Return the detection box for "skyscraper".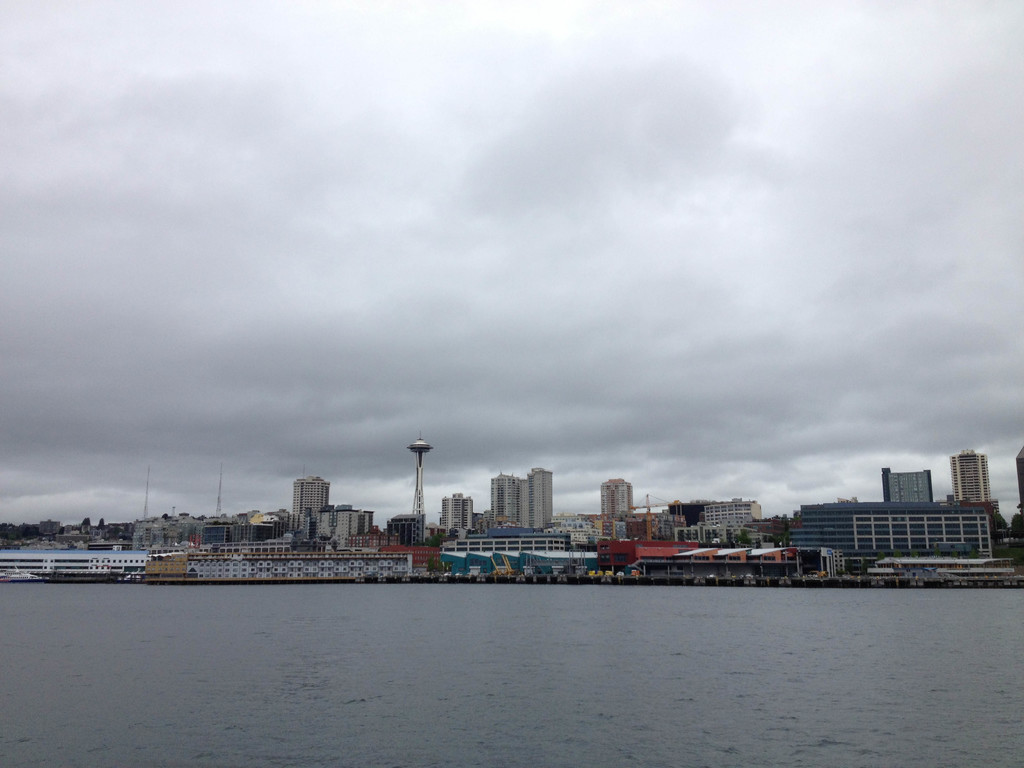
region(288, 477, 332, 526).
